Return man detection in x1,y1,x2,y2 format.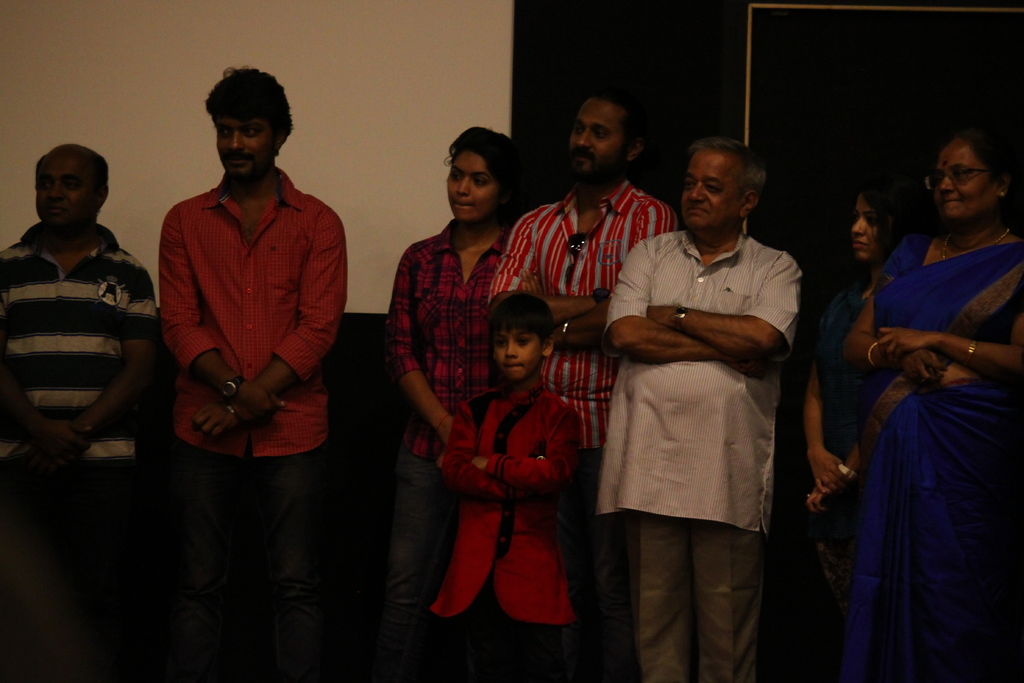
141,80,351,533.
